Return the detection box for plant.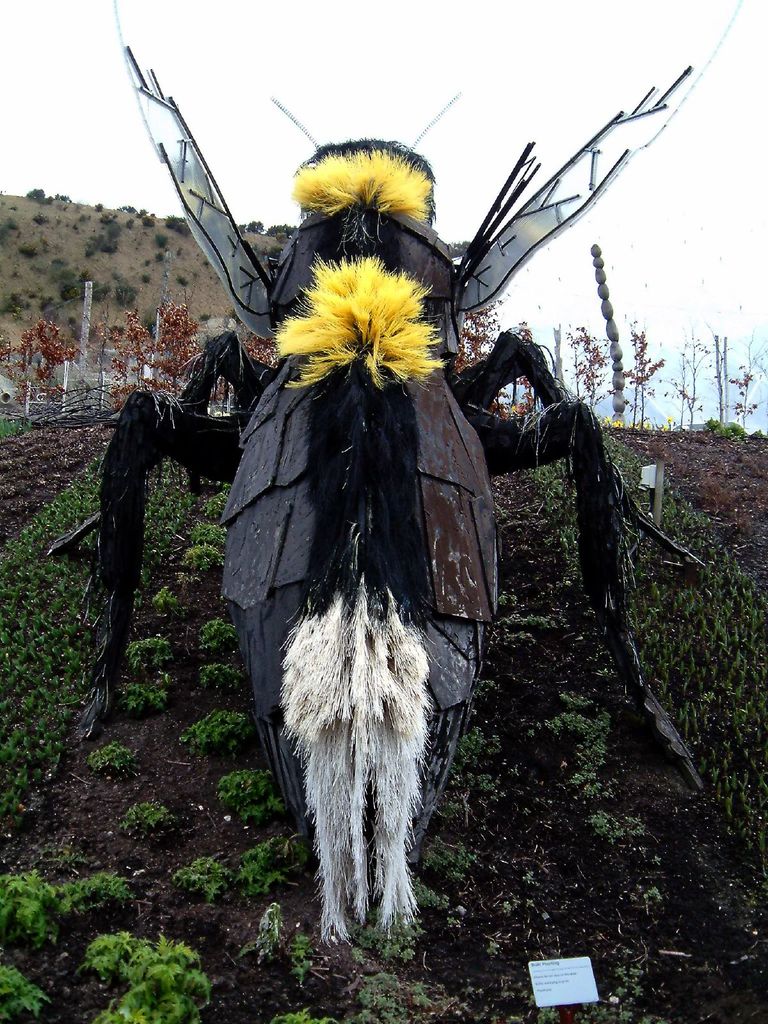
Rect(406, 844, 481, 917).
